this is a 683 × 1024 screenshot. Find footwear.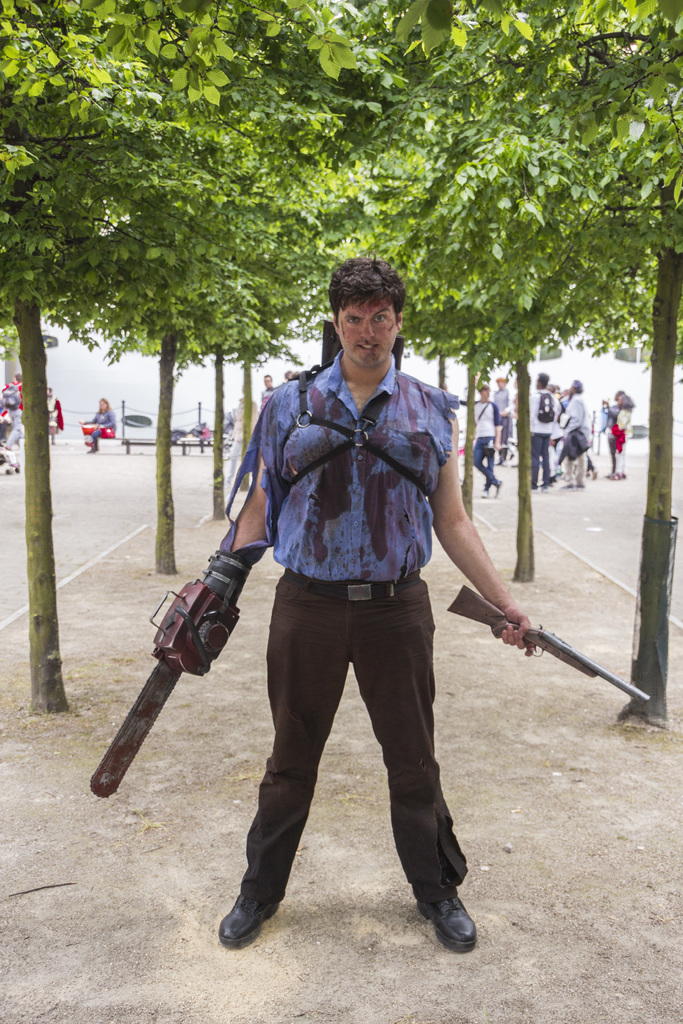
Bounding box: {"left": 556, "top": 484, "right": 572, "bottom": 493}.
